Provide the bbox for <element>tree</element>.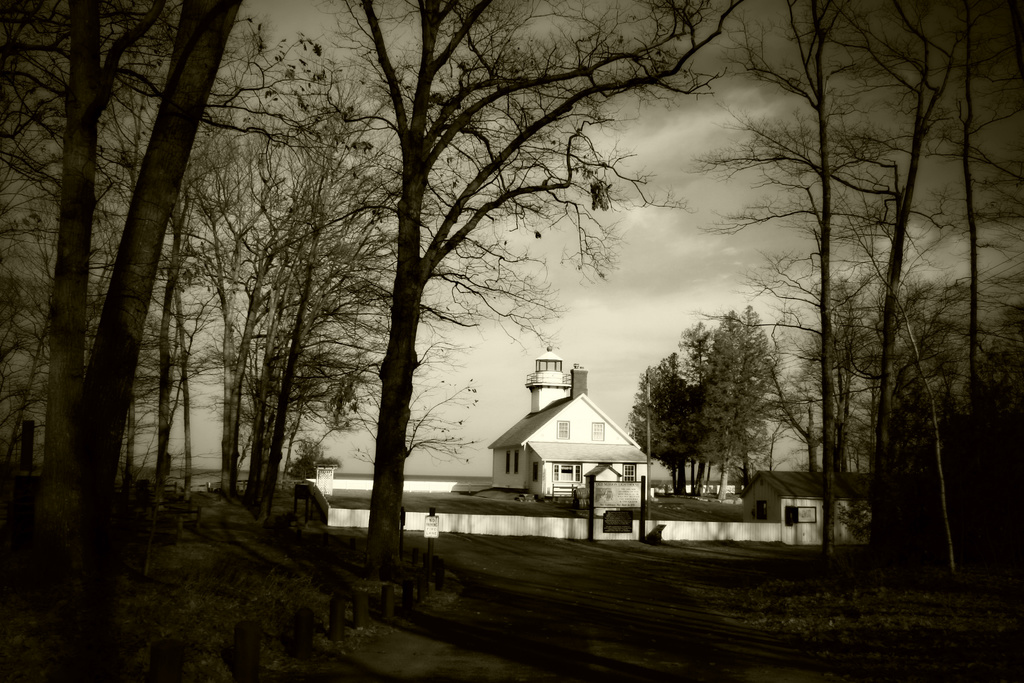
<box>294,0,726,544</box>.
